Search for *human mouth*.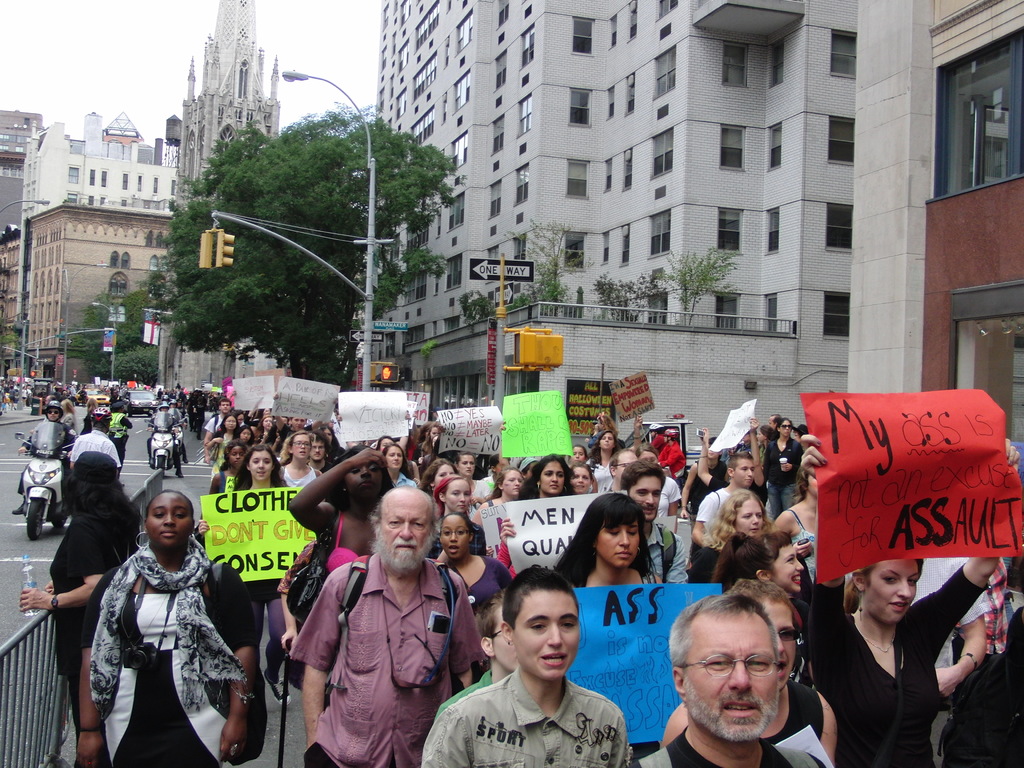
Found at 792, 573, 801, 582.
